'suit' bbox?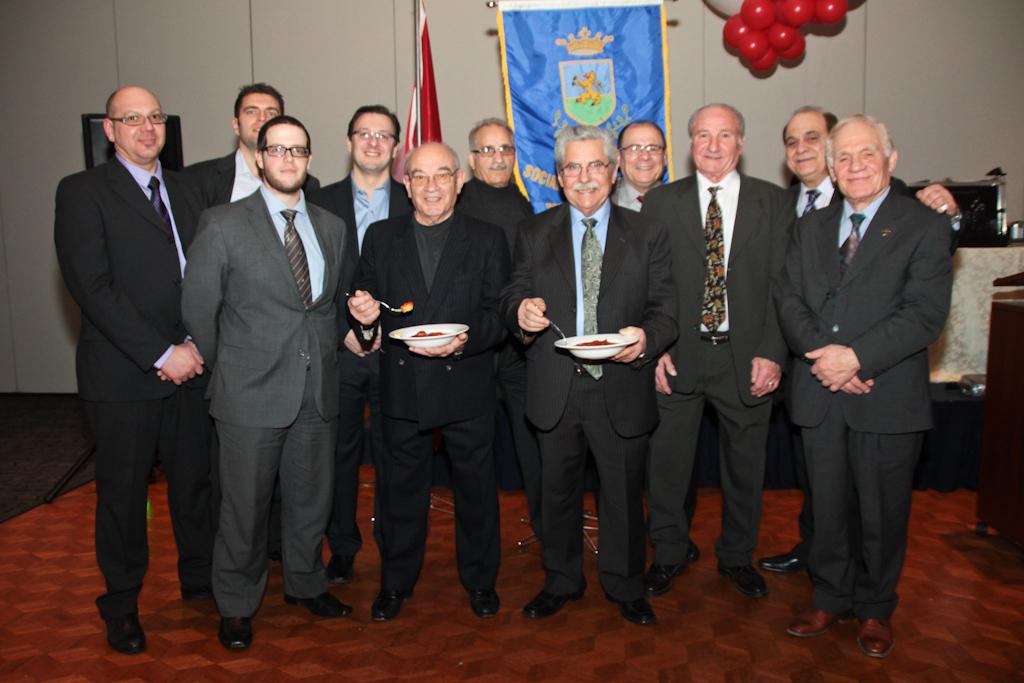
{"left": 769, "top": 187, "right": 954, "bottom": 620}
